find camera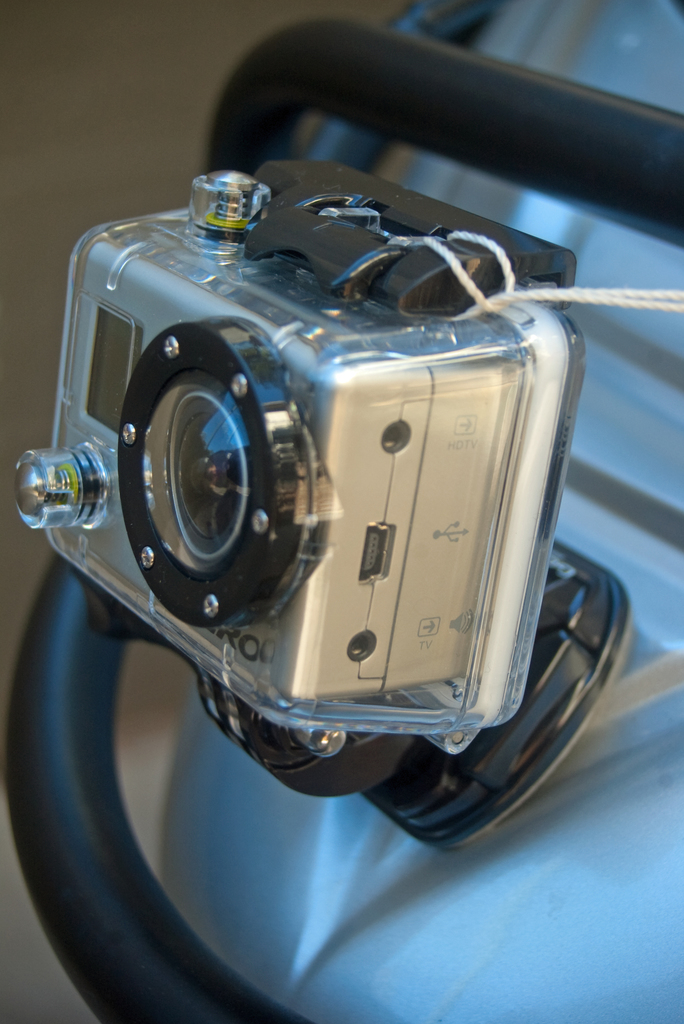
(x1=10, y1=153, x2=583, y2=753)
